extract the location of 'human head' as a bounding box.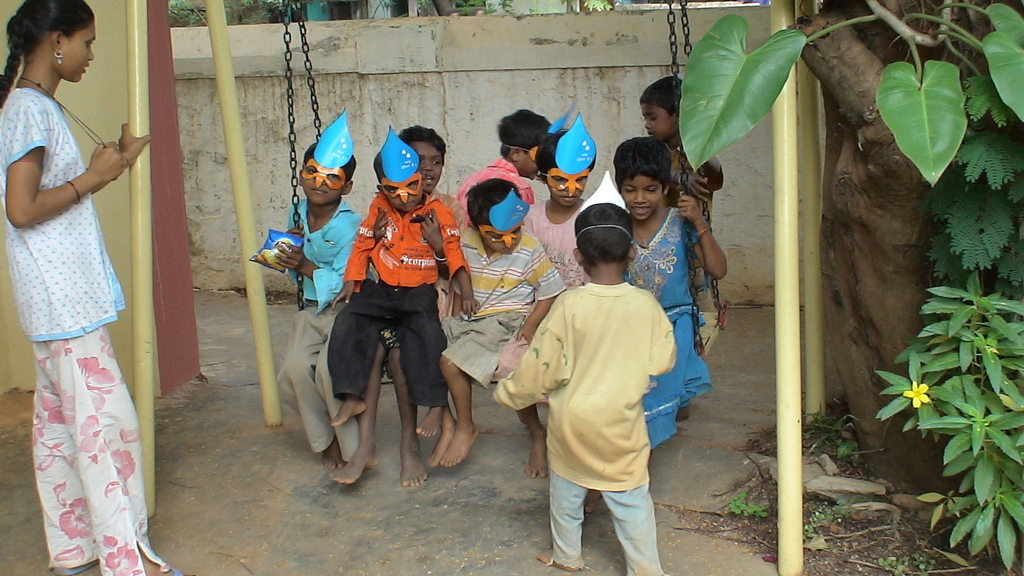
left=640, top=76, right=682, bottom=141.
